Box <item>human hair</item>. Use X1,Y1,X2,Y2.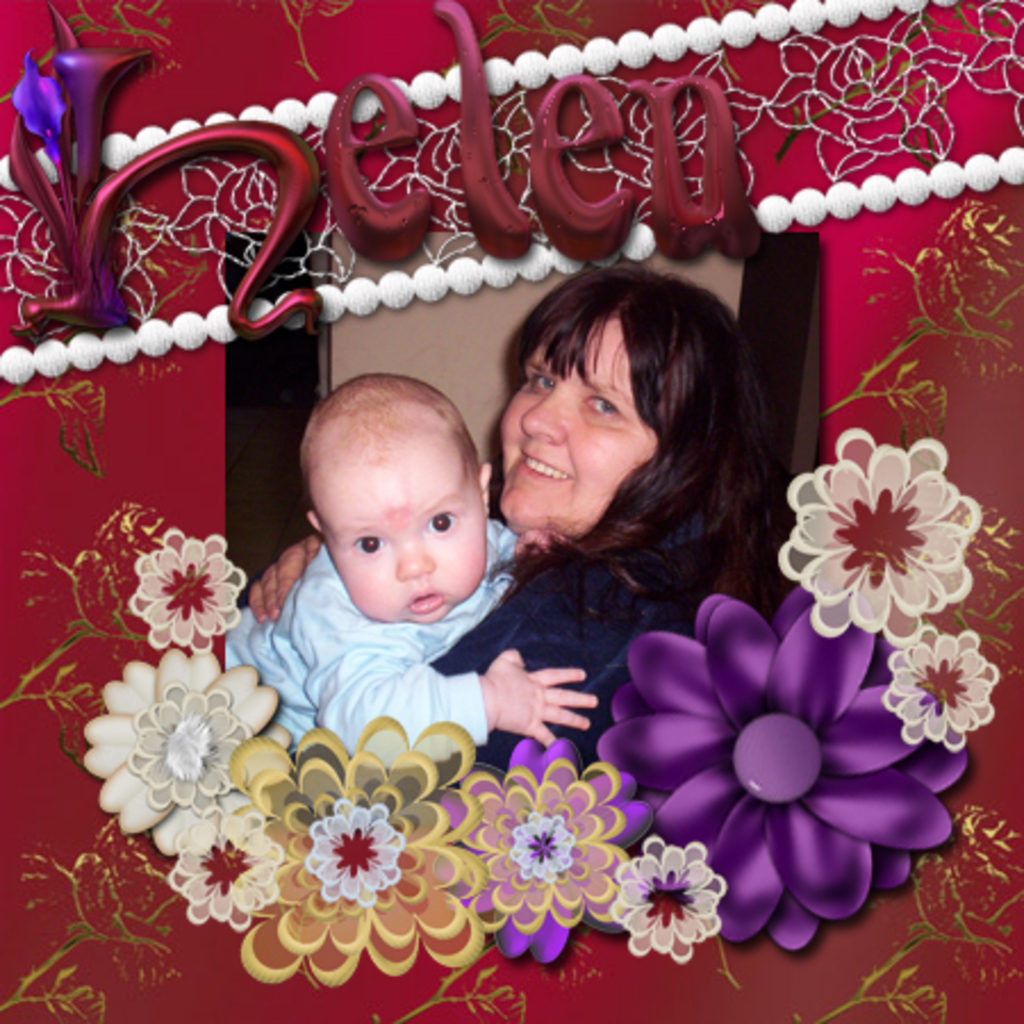
501,257,755,605.
